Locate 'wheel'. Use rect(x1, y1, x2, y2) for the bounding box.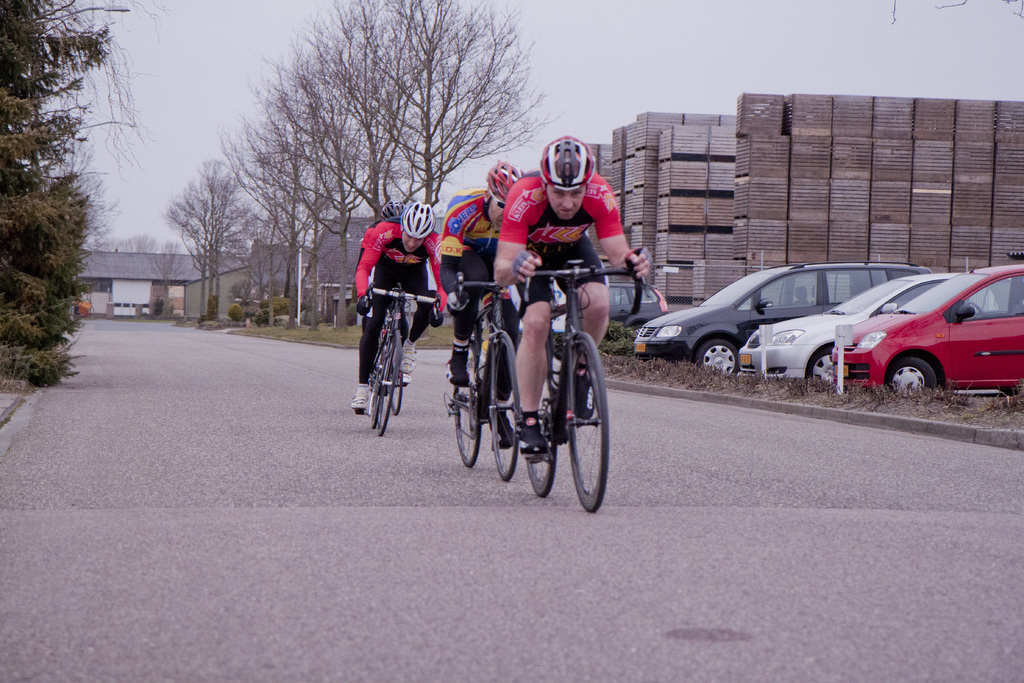
rect(968, 302, 984, 314).
